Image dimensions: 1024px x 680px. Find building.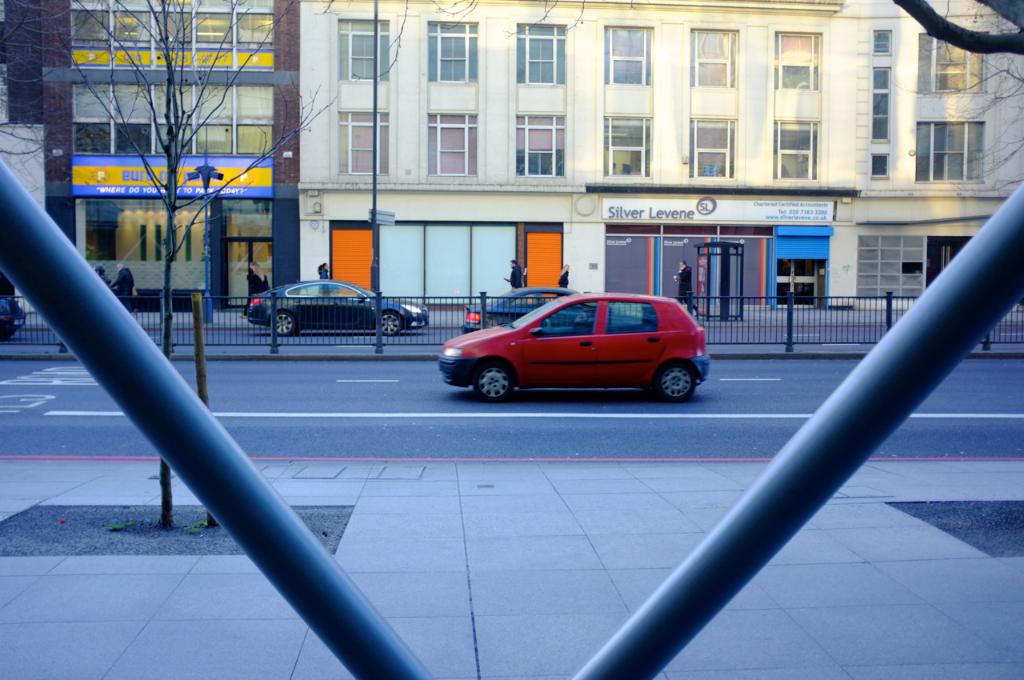
(295, 0, 858, 312).
